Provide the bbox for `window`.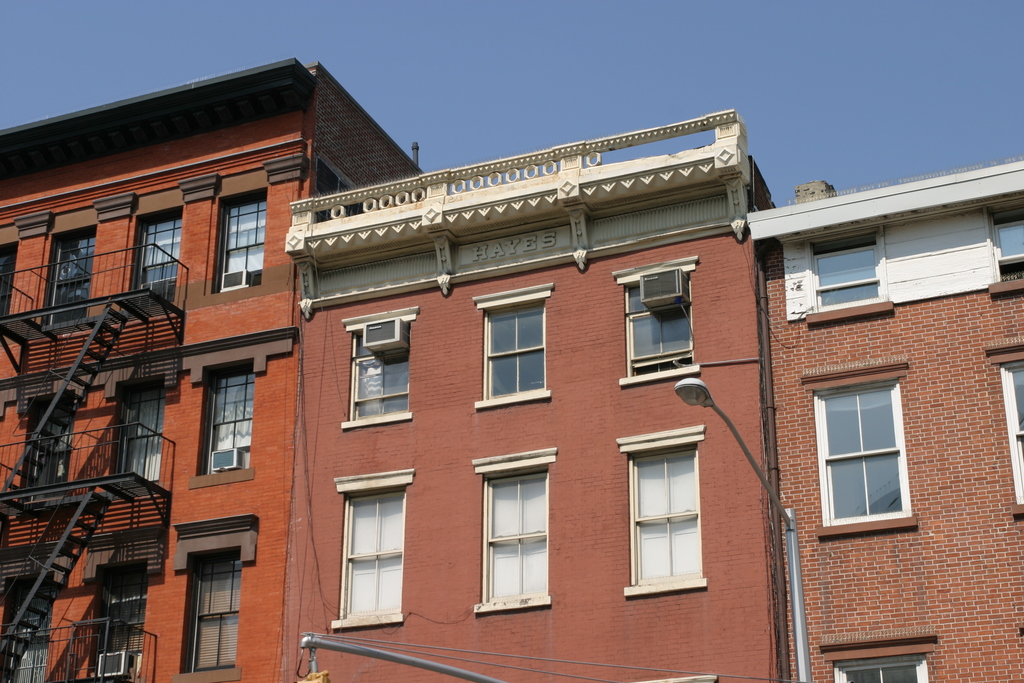
<bbox>627, 454, 707, 593</bbox>.
